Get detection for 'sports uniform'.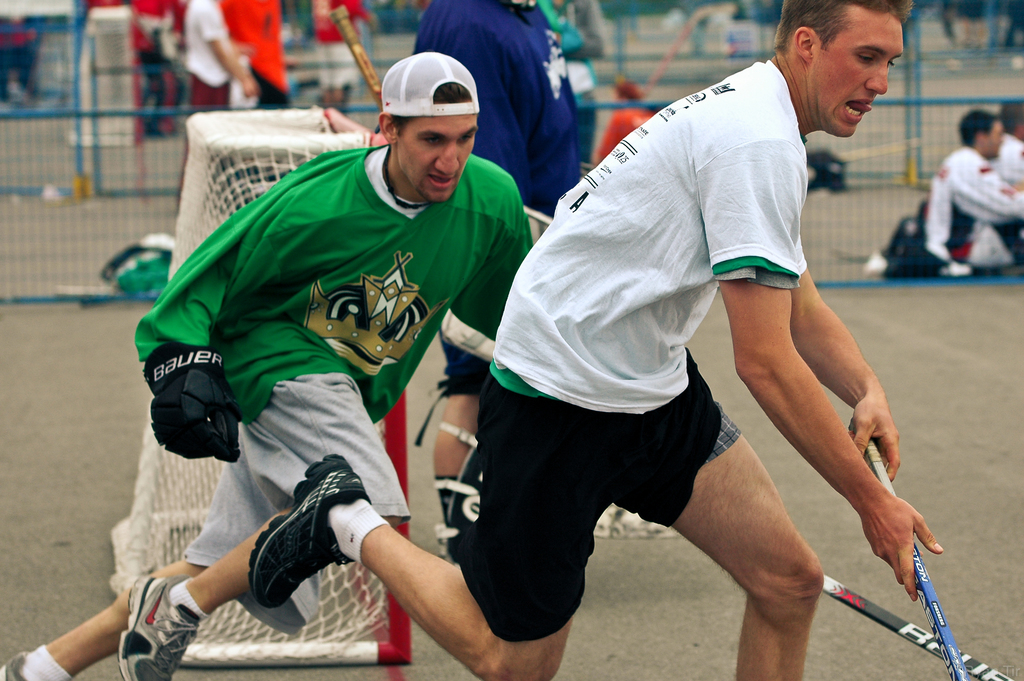
Detection: [x1=996, y1=135, x2=1023, y2=188].
